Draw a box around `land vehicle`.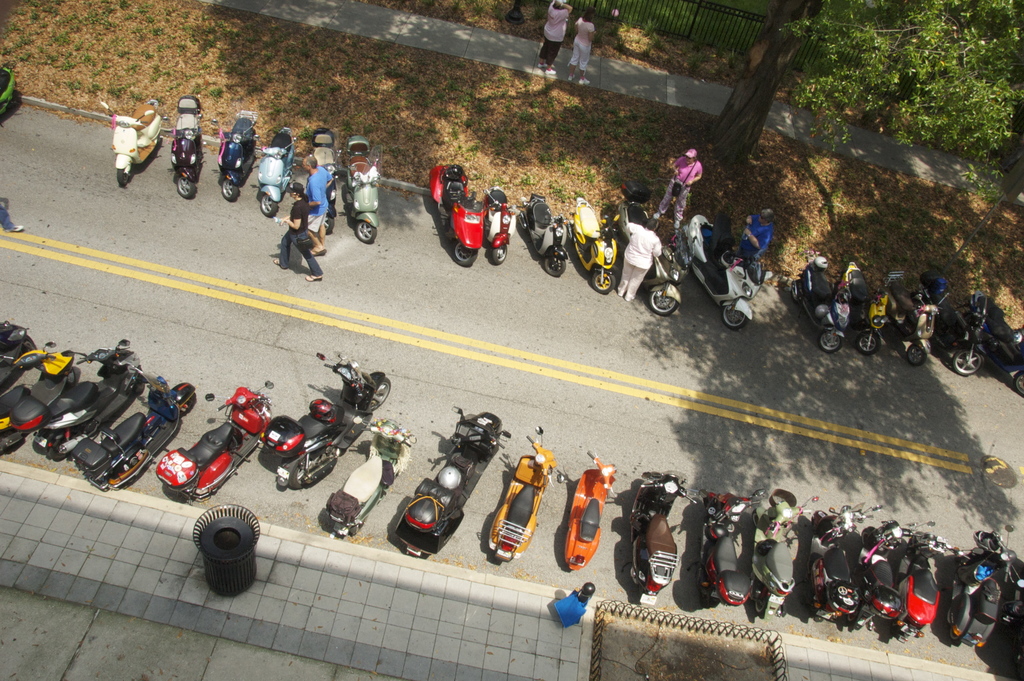
[left=258, top=351, right=393, bottom=490].
